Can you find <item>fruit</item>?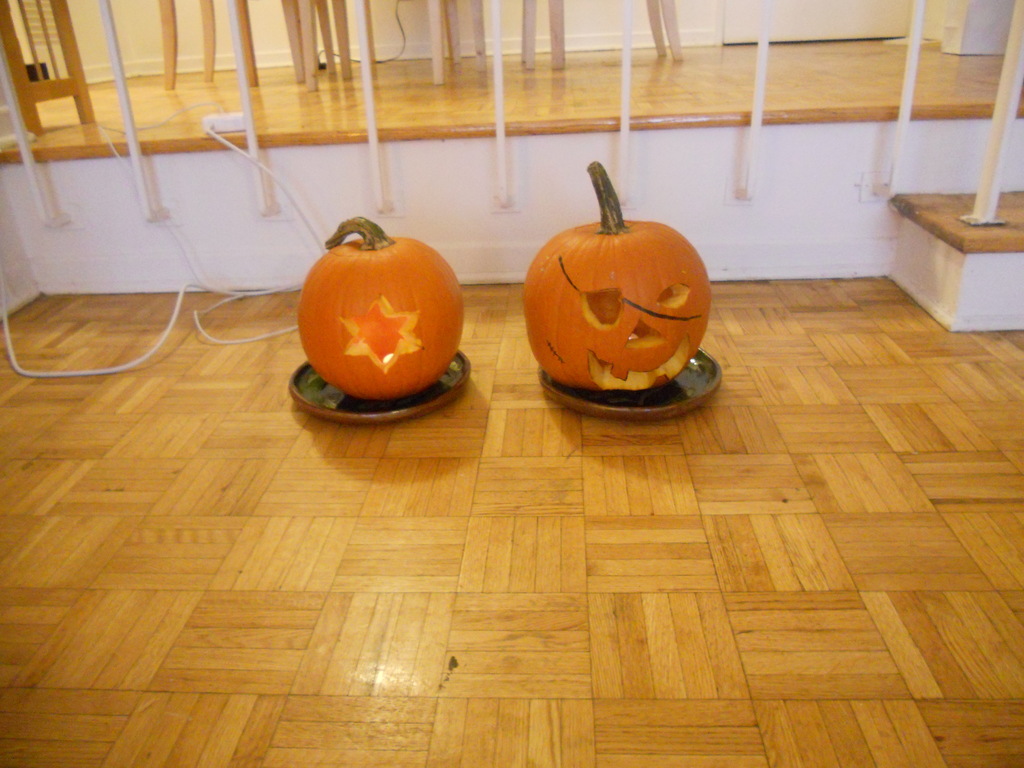
Yes, bounding box: crop(300, 221, 463, 398).
